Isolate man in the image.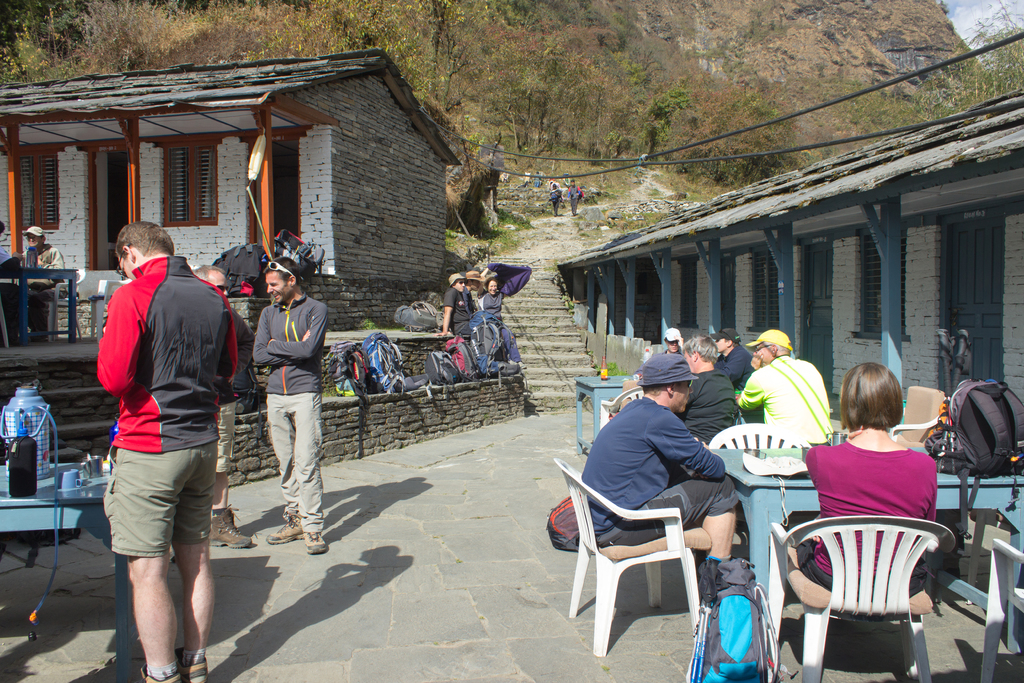
Isolated region: Rect(91, 218, 239, 669).
